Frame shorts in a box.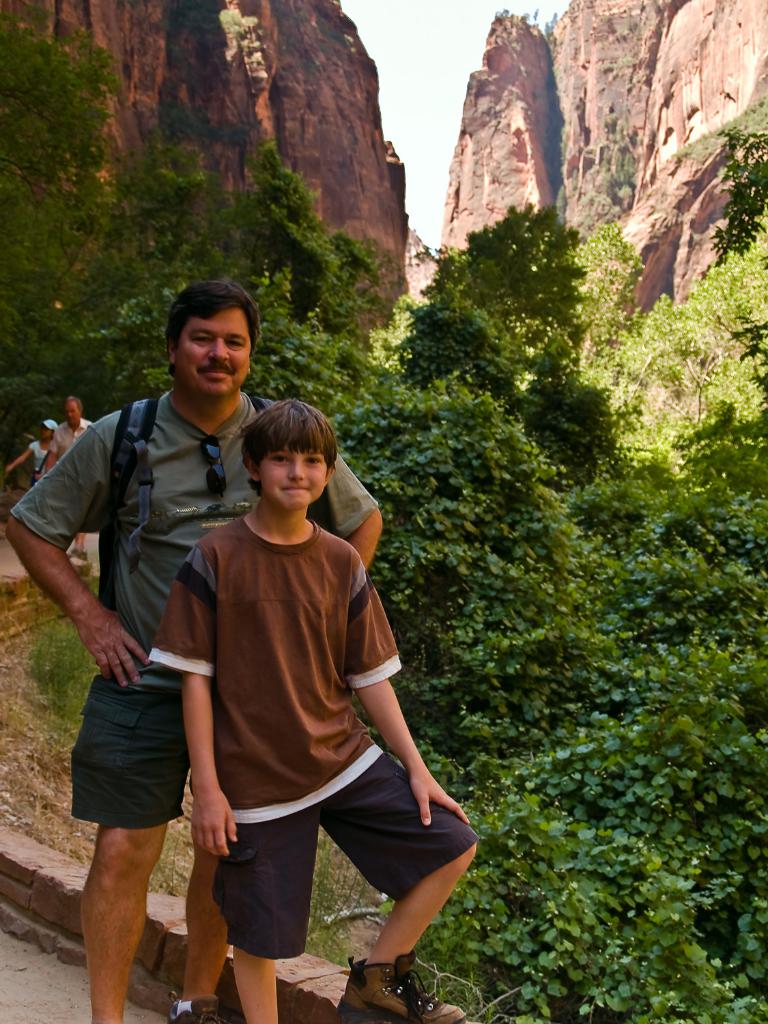
(left=59, top=690, right=206, bottom=847).
